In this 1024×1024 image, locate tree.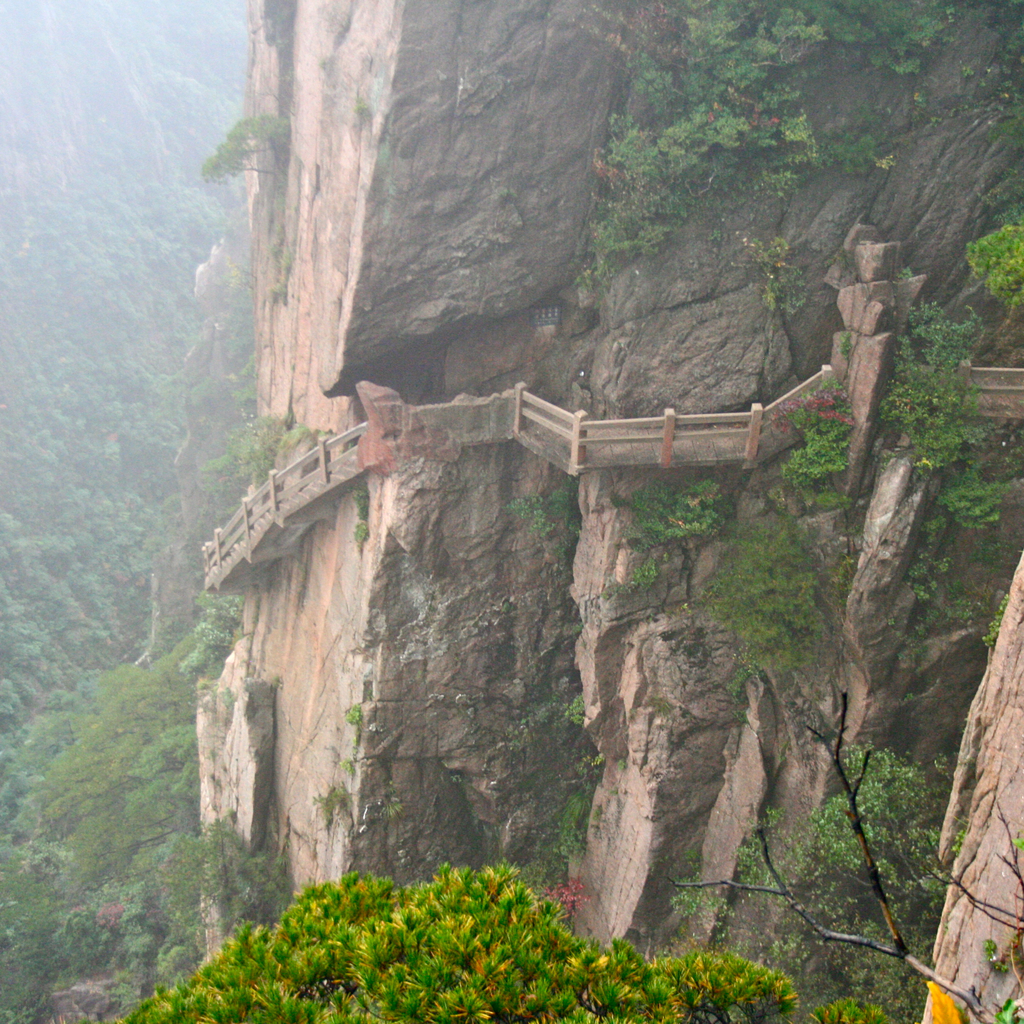
Bounding box: bbox=(225, 115, 285, 143).
